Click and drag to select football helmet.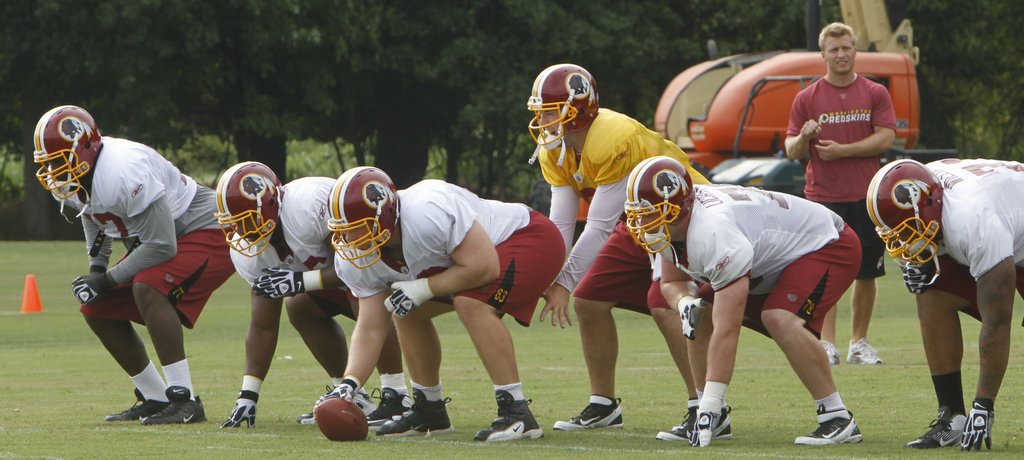
Selection: 524:64:600:152.
